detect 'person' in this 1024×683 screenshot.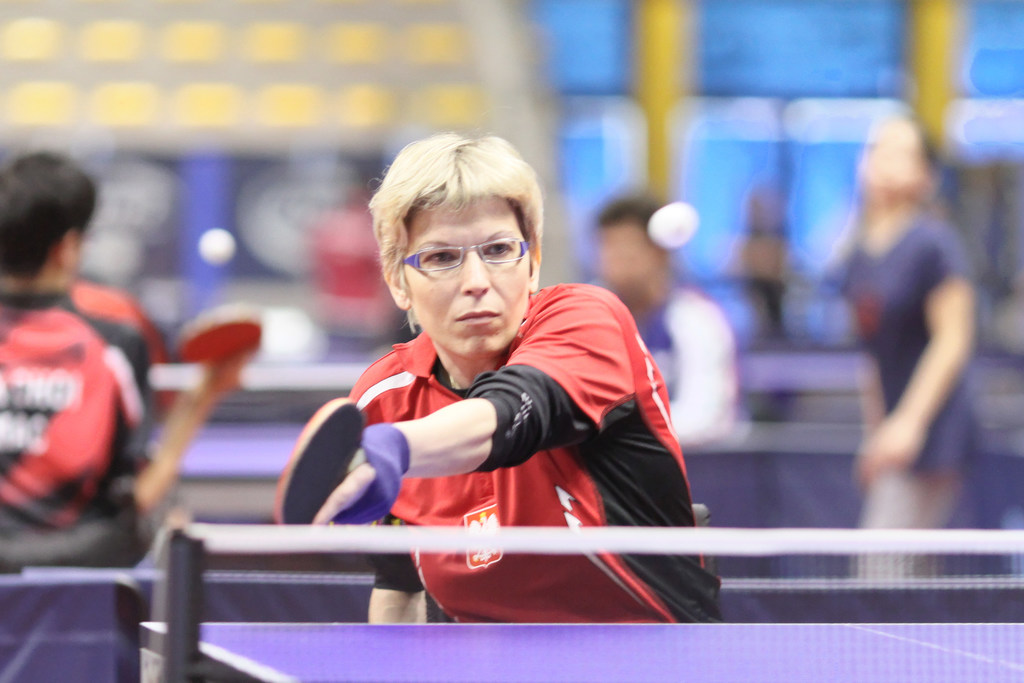
Detection: (x1=584, y1=185, x2=741, y2=448).
